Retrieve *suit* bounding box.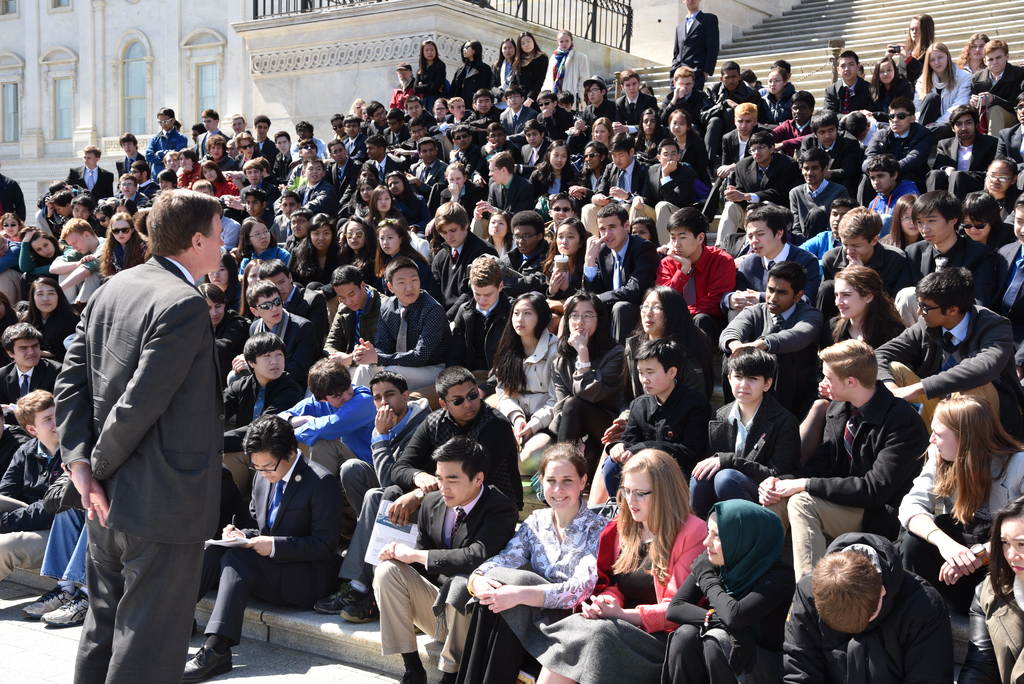
Bounding box: rect(578, 229, 661, 318).
